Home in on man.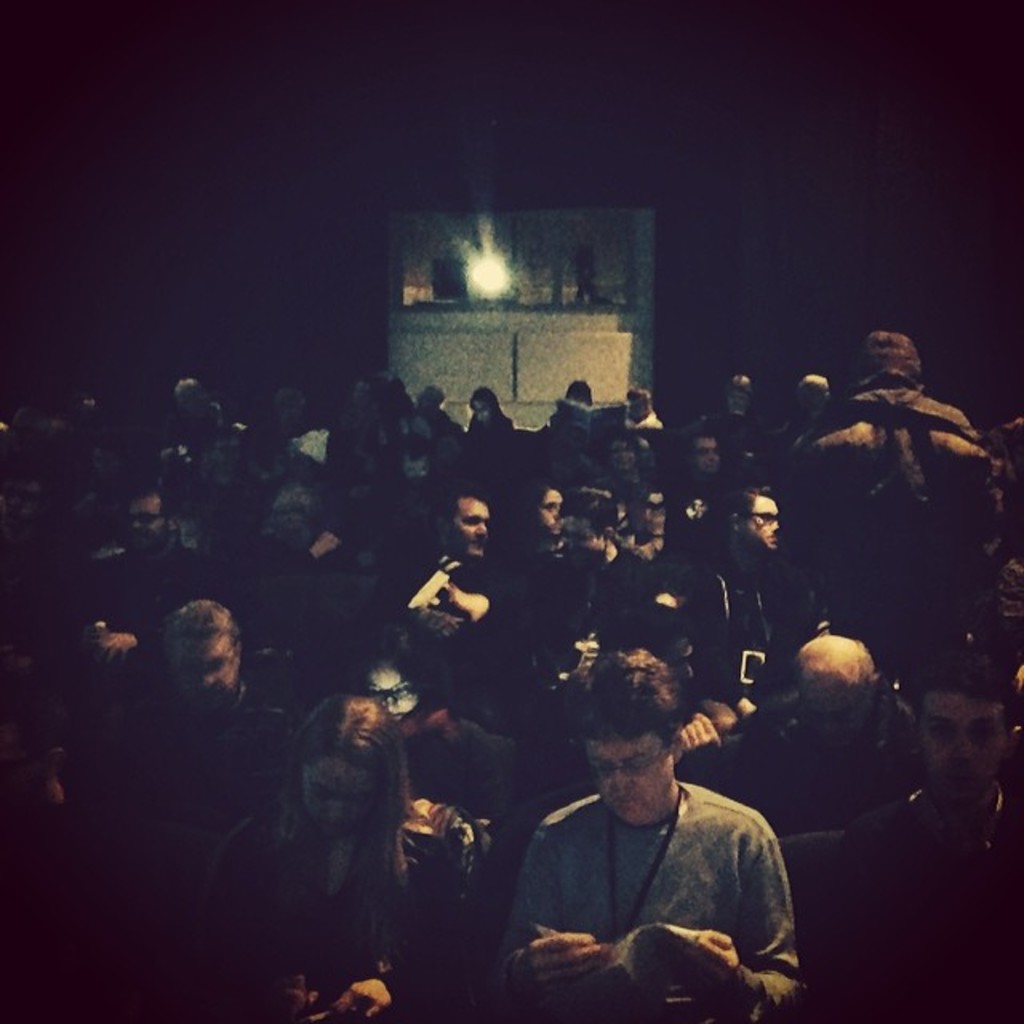
Homed in at select_region(525, 766, 790, 1013).
